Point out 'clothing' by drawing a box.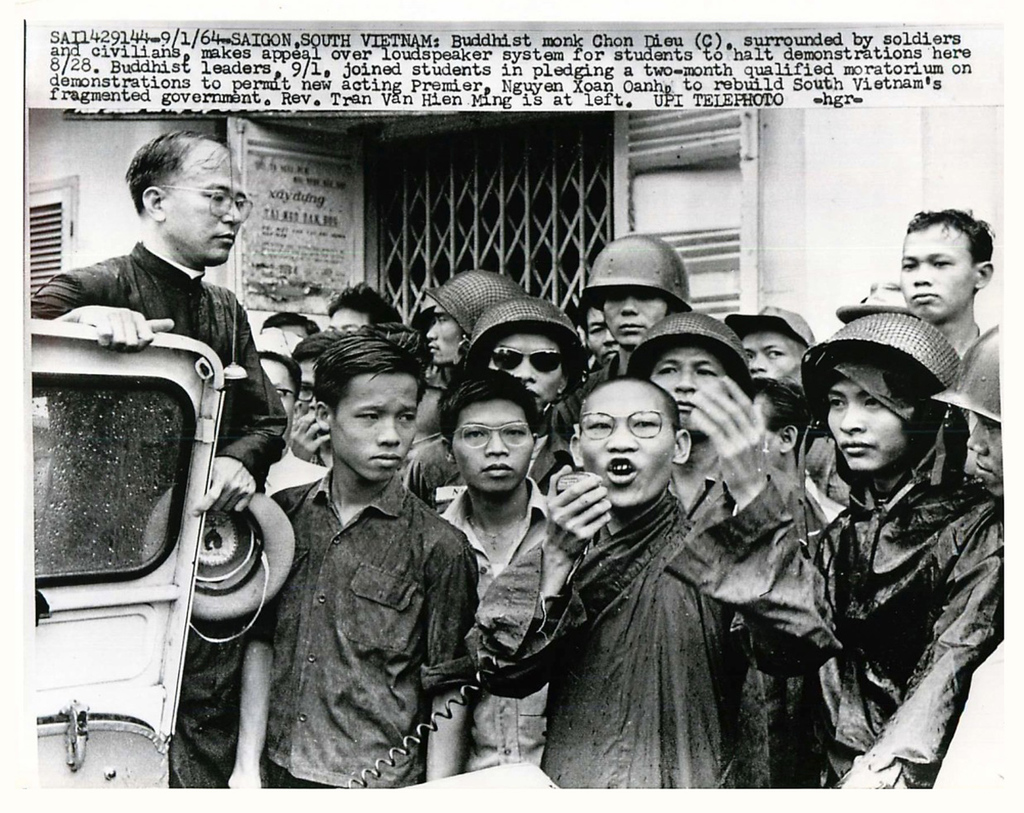
crop(813, 472, 1008, 794).
